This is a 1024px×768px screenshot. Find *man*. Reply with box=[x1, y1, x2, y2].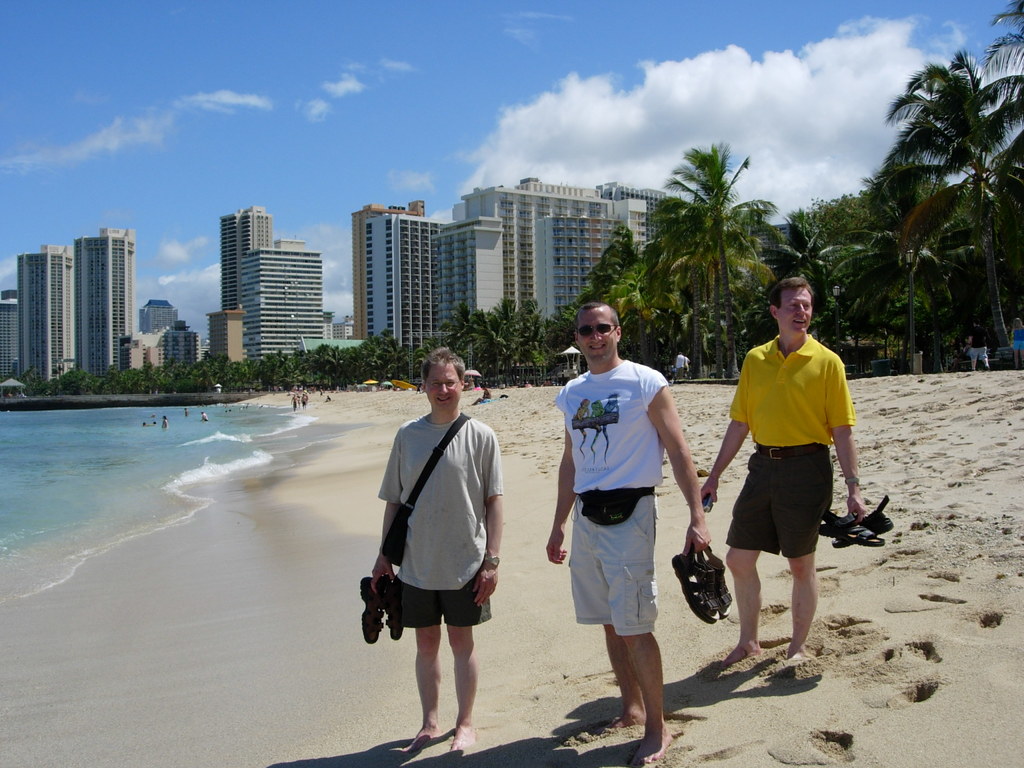
box=[543, 297, 717, 761].
